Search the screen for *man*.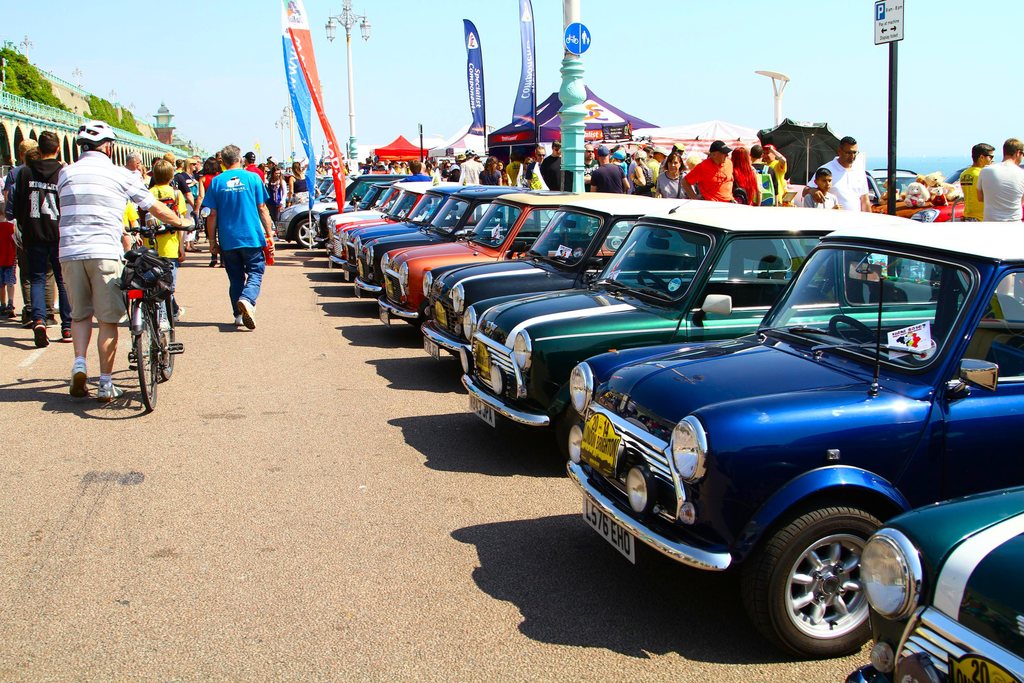
Found at box=[627, 145, 657, 198].
